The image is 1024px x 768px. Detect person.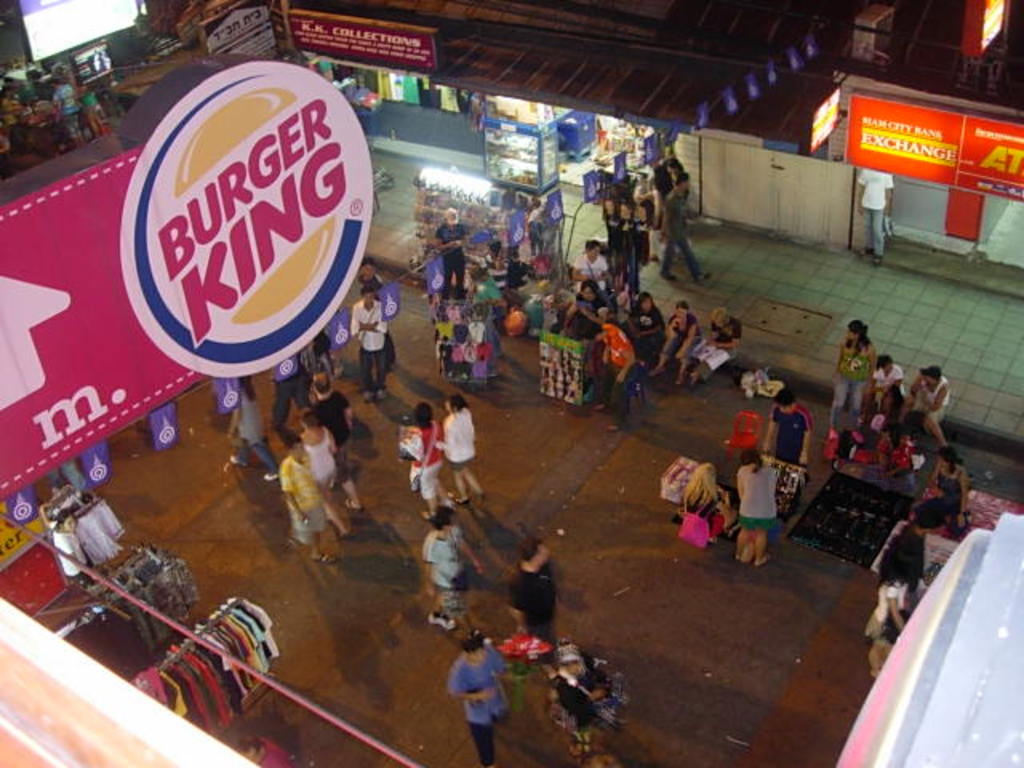
Detection: x1=54 y1=78 x2=82 y2=146.
